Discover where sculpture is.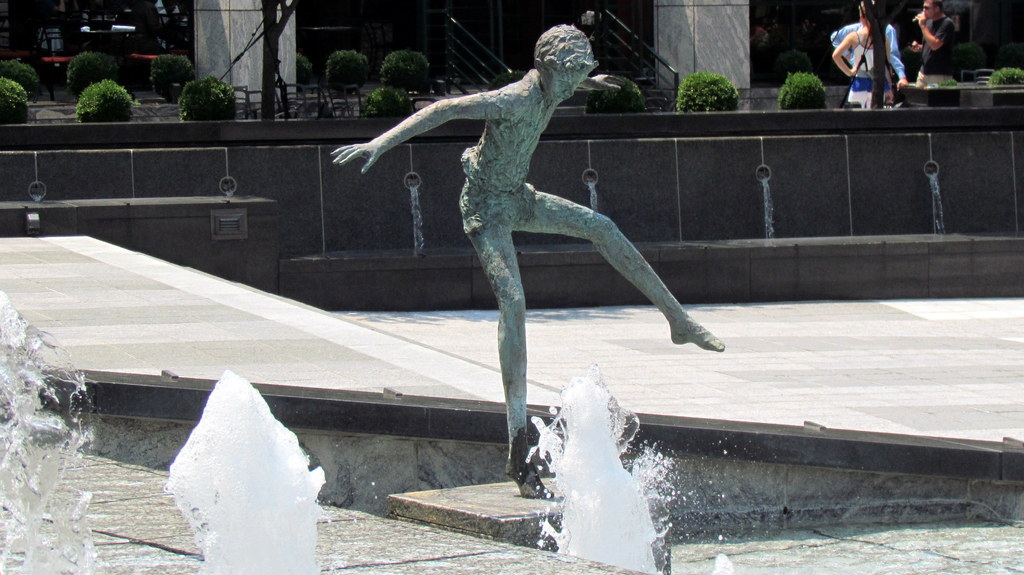
Discovered at pyautogui.locateOnScreen(349, 31, 709, 423).
